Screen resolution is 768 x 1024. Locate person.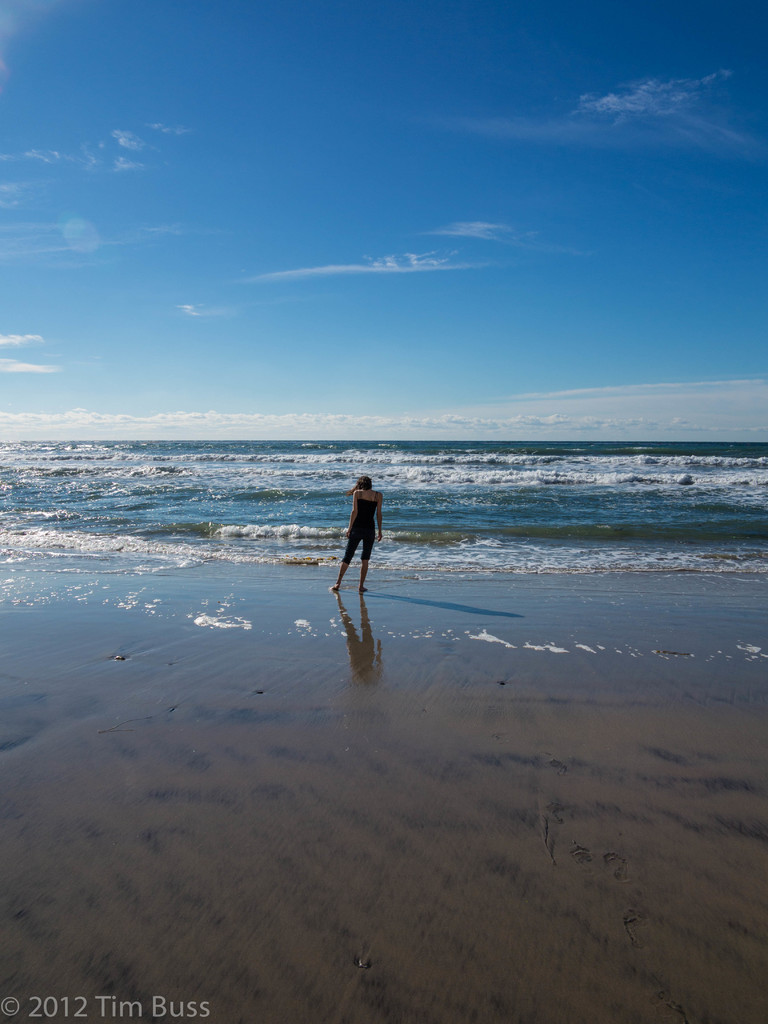
334 460 396 586.
